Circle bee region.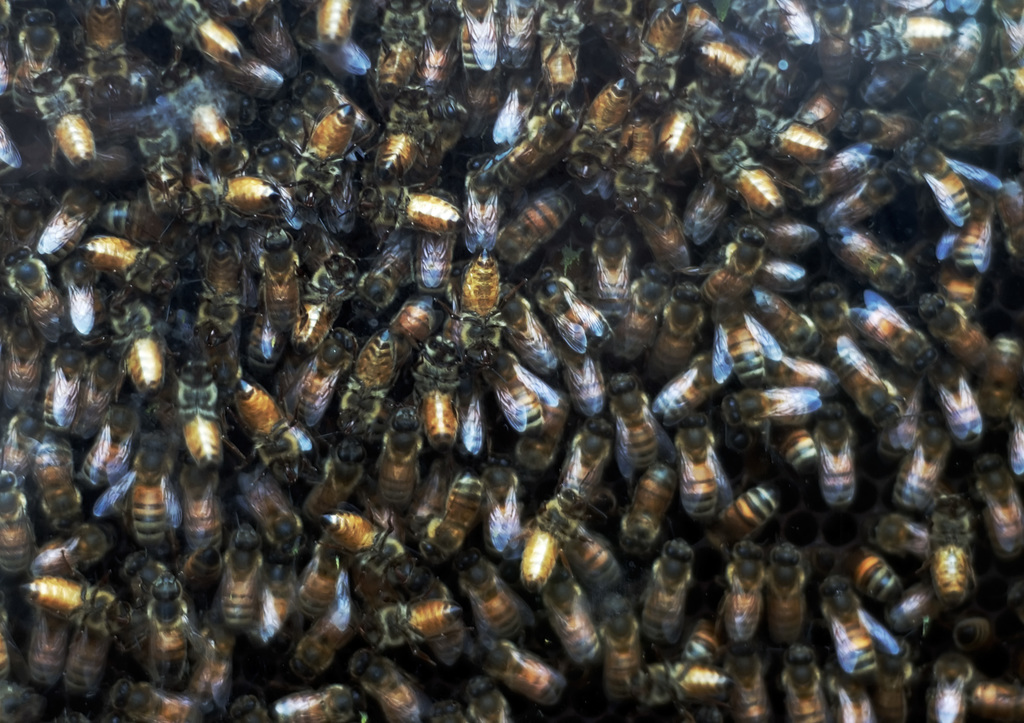
Region: bbox=[495, 174, 600, 266].
